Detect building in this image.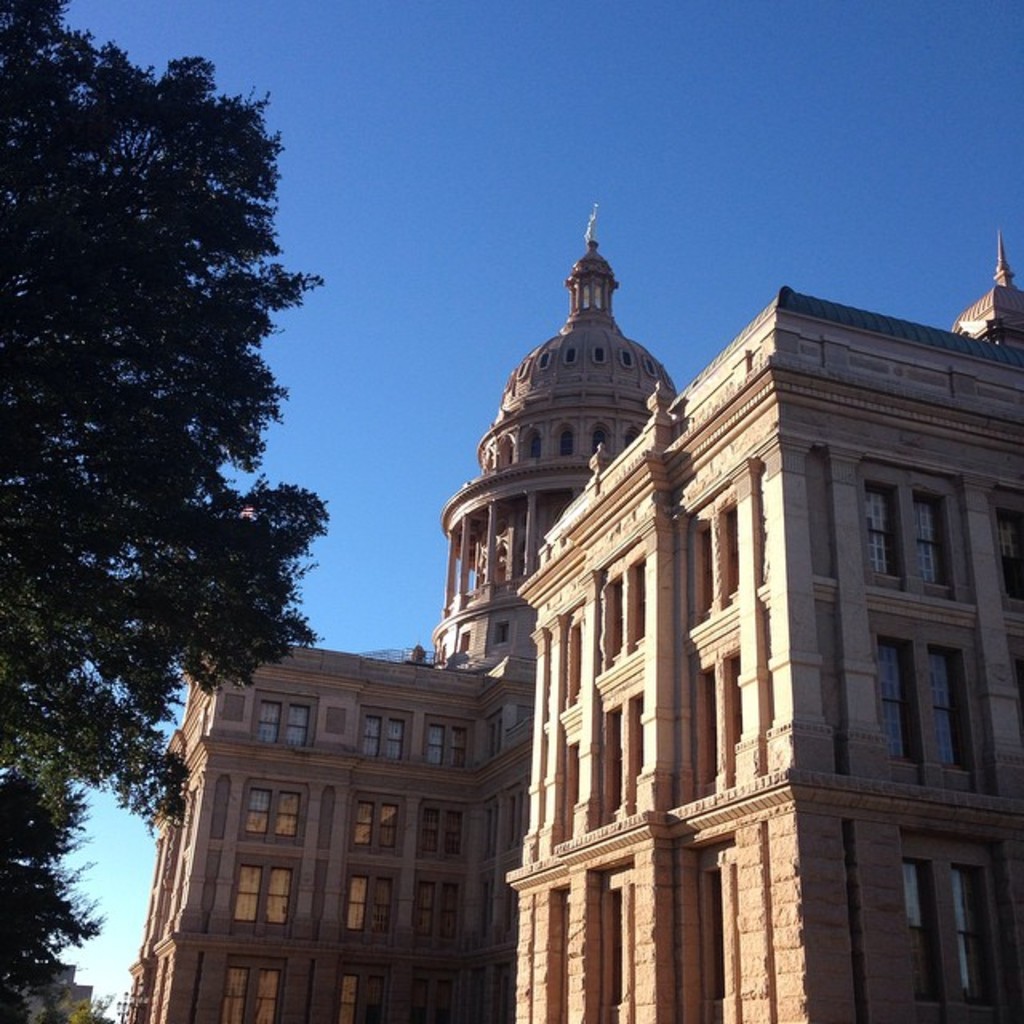
Detection: box(126, 202, 1022, 1022).
